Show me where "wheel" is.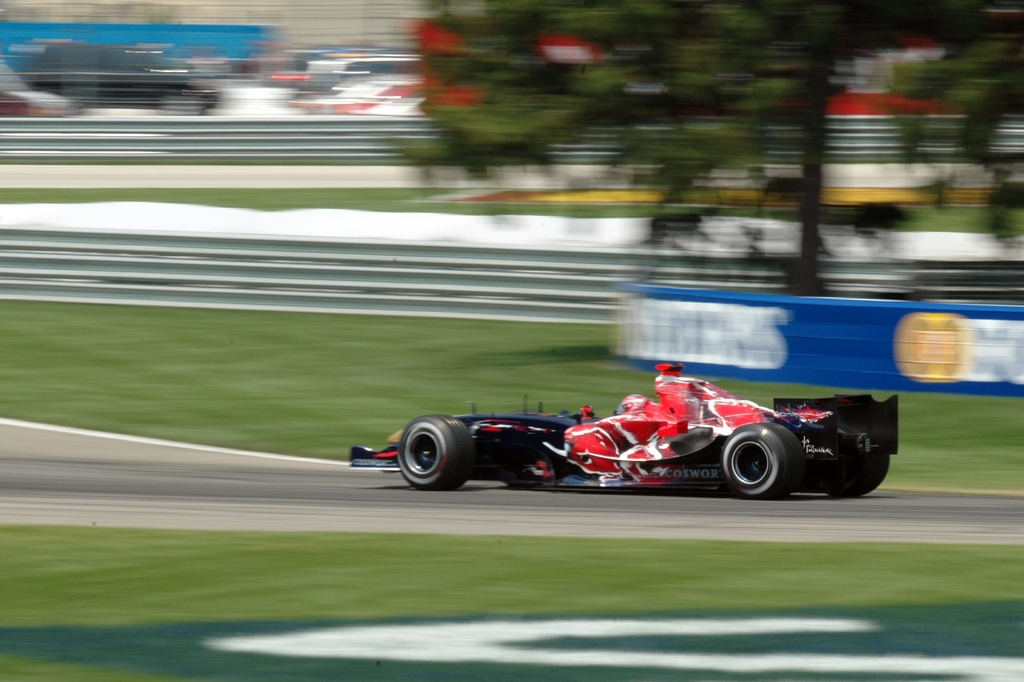
"wheel" is at bbox=(392, 418, 477, 494).
